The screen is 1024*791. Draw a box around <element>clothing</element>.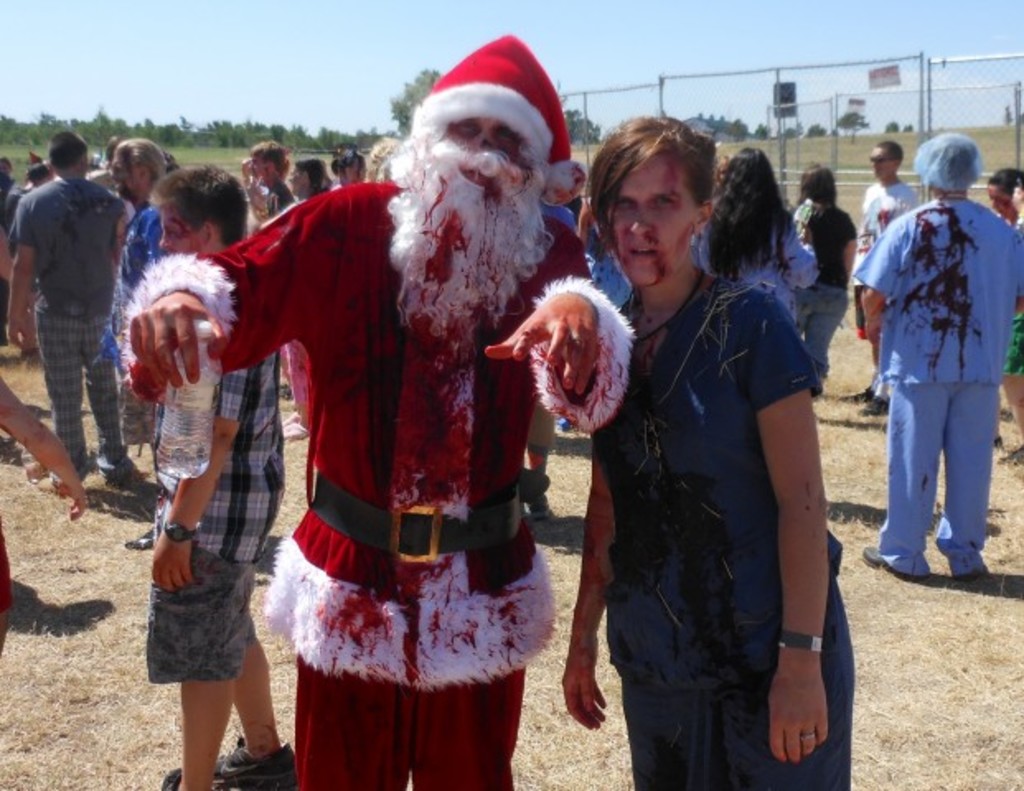
<bbox>119, 176, 638, 789</bbox>.
